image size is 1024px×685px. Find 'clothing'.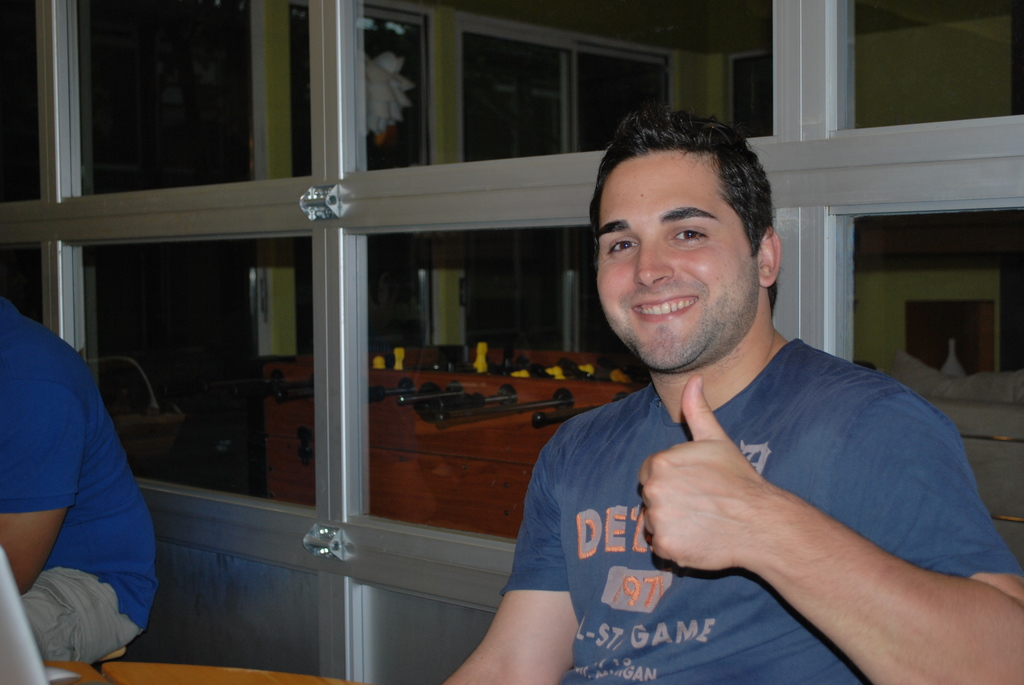
[left=17, top=289, right=159, bottom=677].
